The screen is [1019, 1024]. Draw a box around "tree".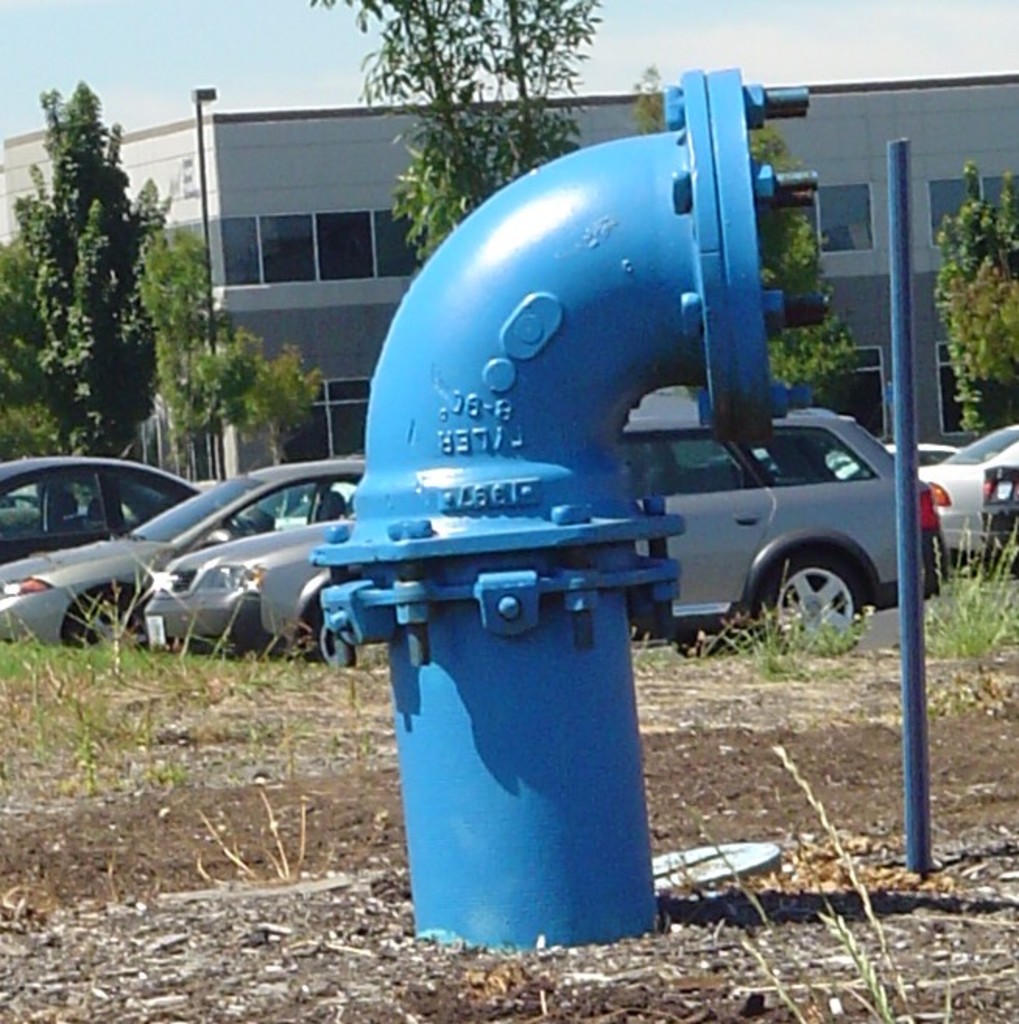
box=[17, 61, 184, 447].
